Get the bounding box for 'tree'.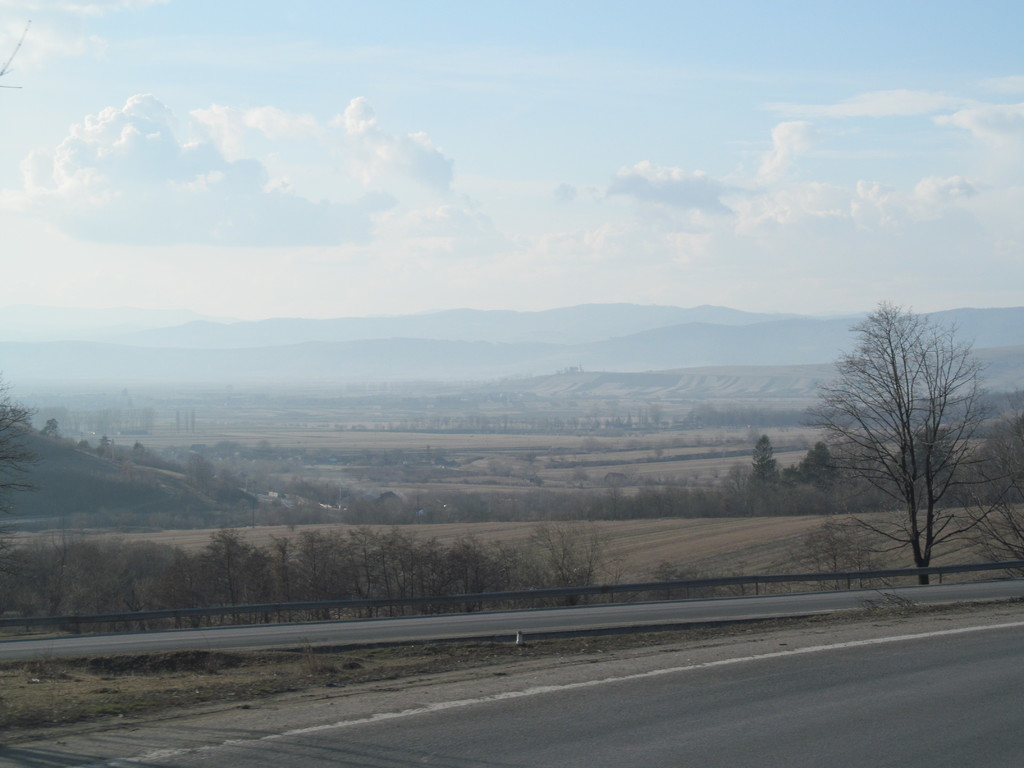
bbox=(796, 287, 988, 591).
